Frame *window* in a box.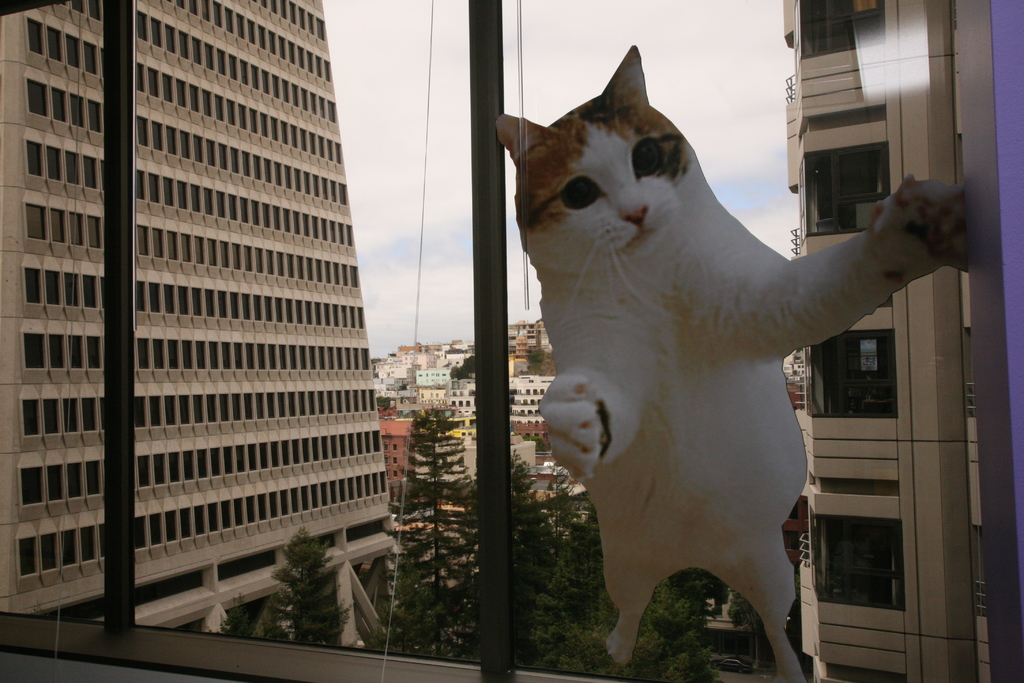
bbox=[65, 149, 79, 185].
